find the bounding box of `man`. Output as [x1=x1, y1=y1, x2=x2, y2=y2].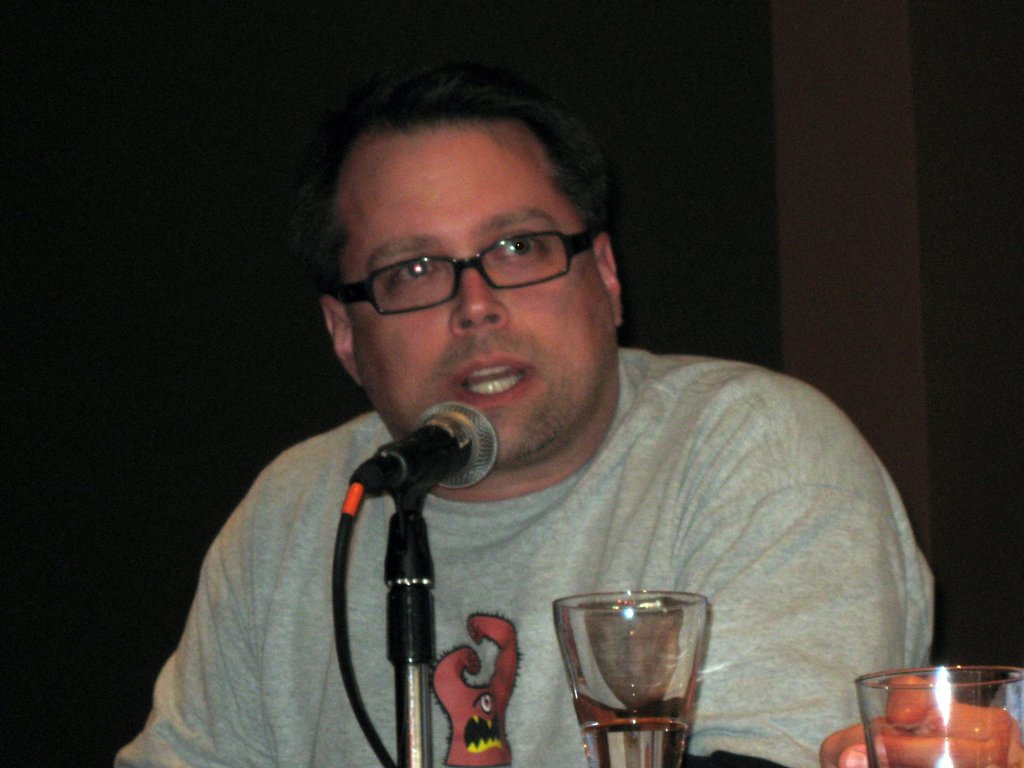
[x1=129, y1=66, x2=976, y2=767].
